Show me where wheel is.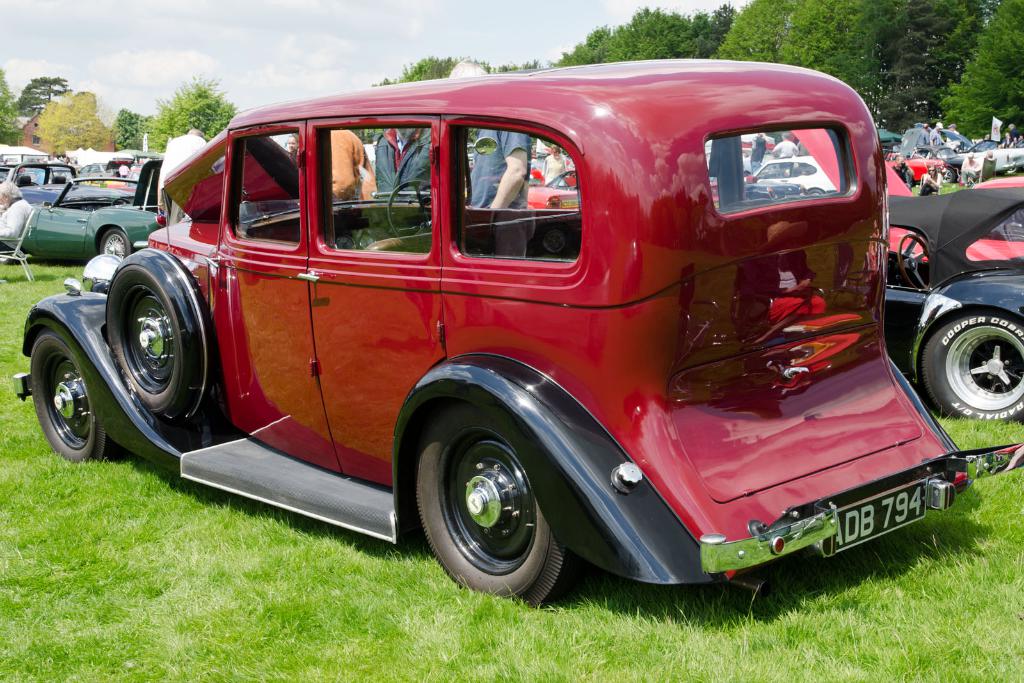
wheel is at left=113, top=198, right=130, bottom=204.
